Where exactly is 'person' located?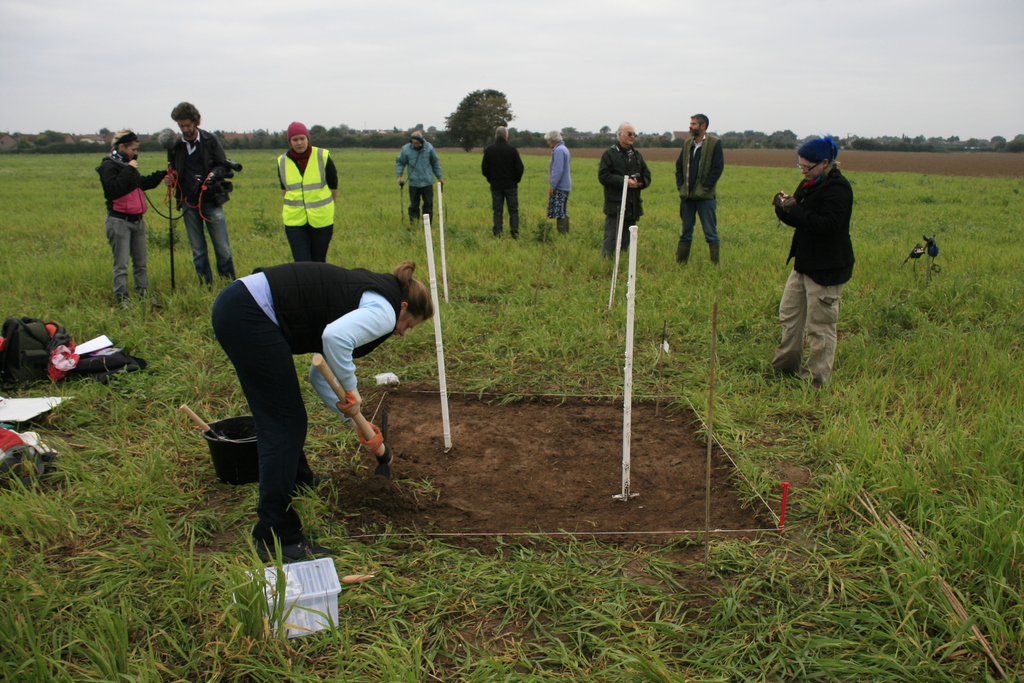
Its bounding box is [x1=278, y1=120, x2=340, y2=265].
